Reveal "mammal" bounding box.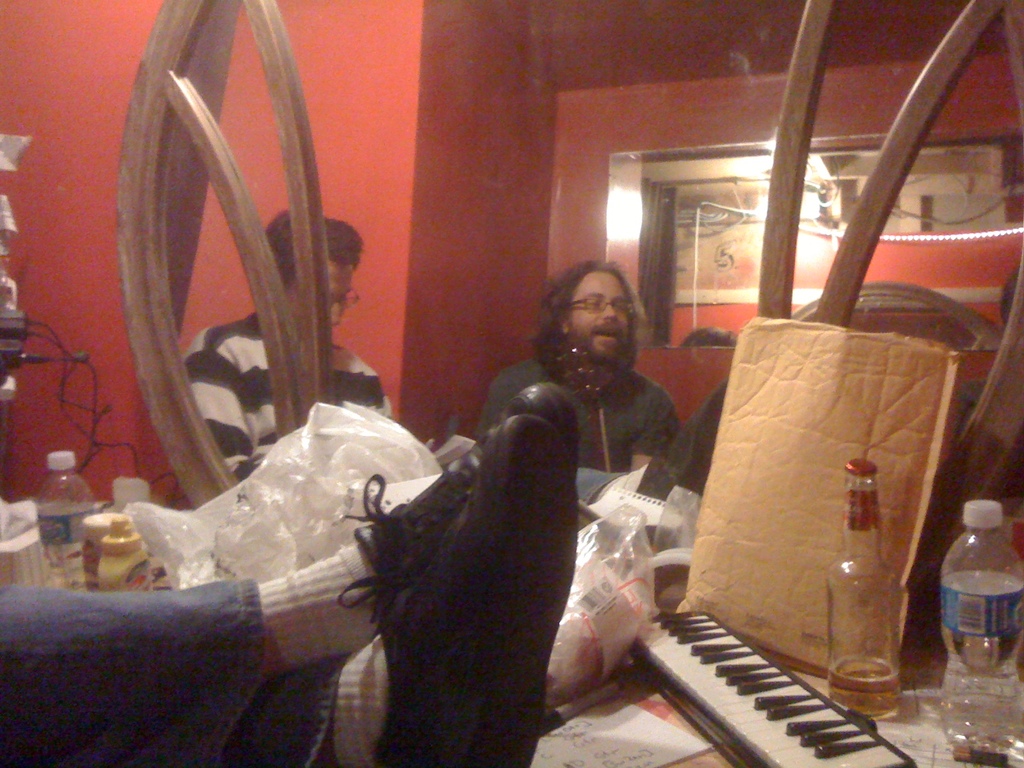
Revealed: (left=181, top=204, right=394, bottom=474).
